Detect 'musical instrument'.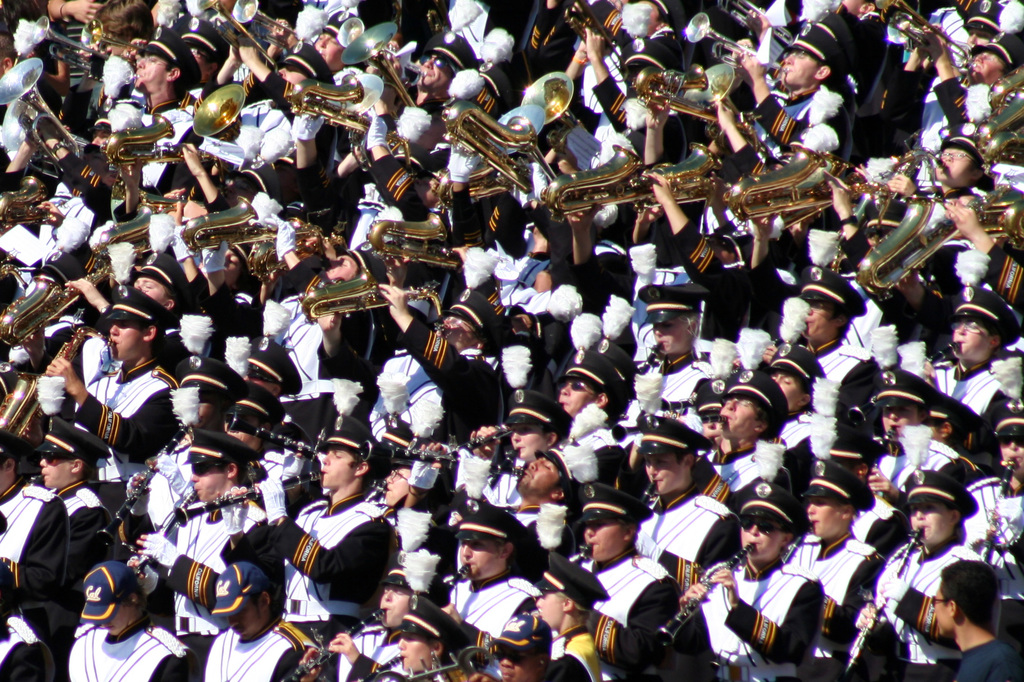
Detected at (left=626, top=60, right=760, bottom=145).
